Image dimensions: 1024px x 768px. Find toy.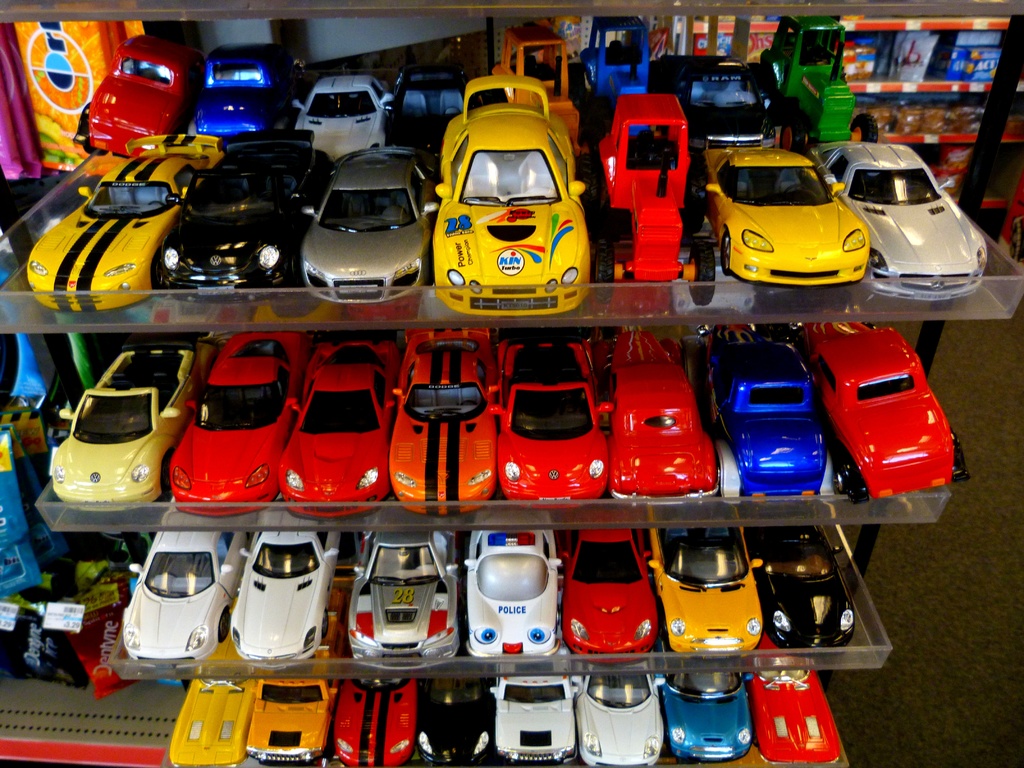
detection(741, 514, 852, 654).
